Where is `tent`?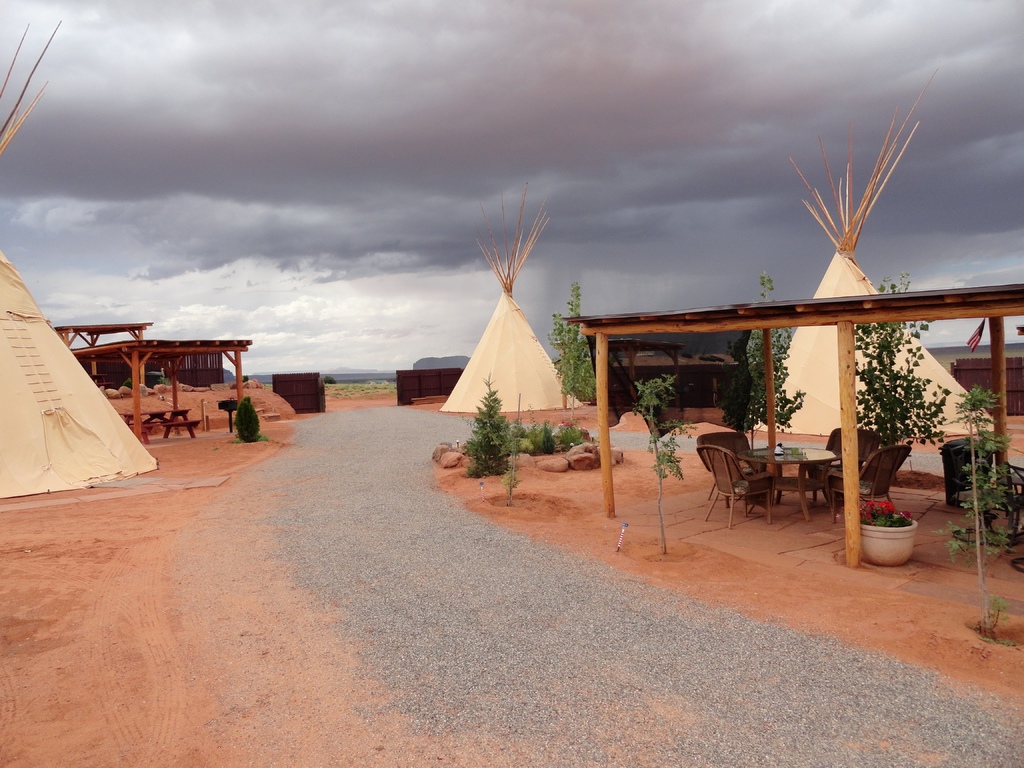
(4, 300, 157, 504).
